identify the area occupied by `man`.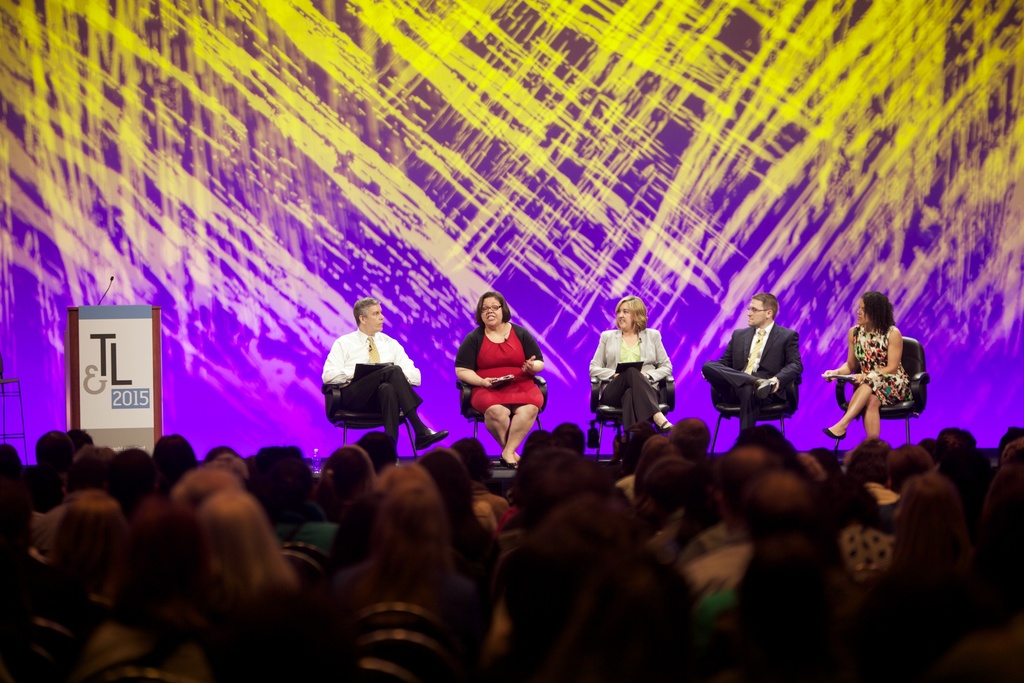
Area: bbox(701, 288, 801, 446).
